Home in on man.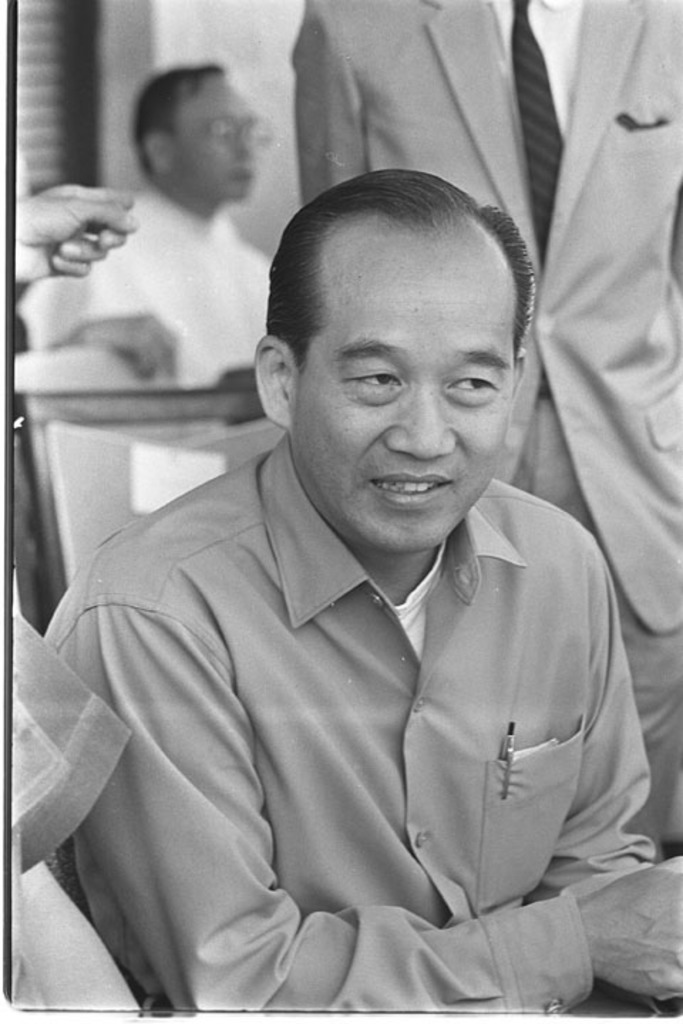
Homed in at <region>286, 0, 682, 849</region>.
